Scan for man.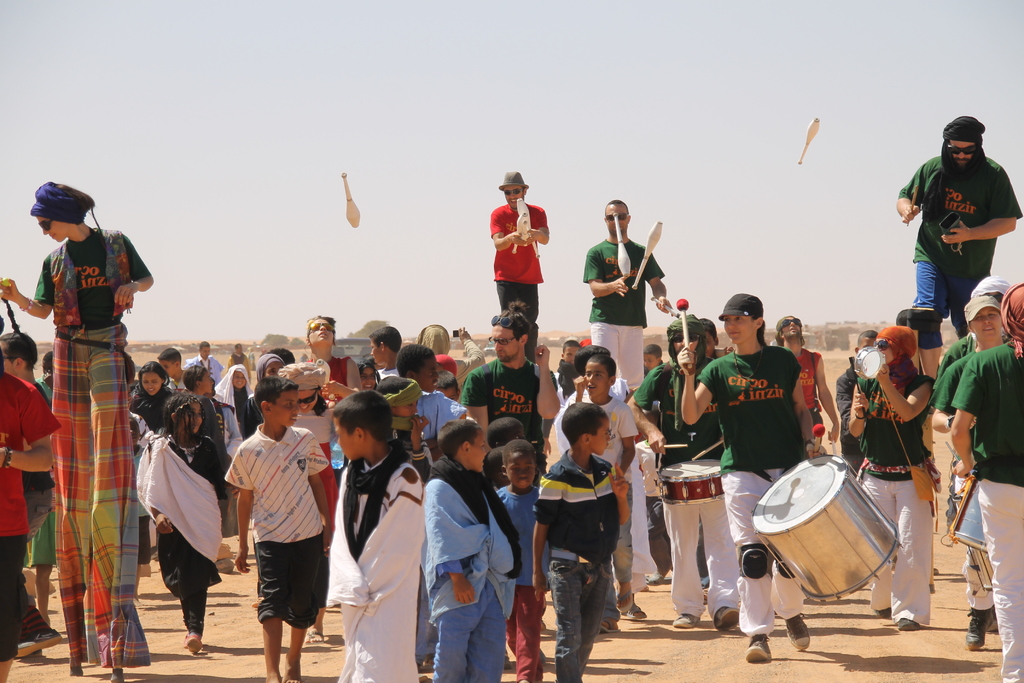
Scan result: (x1=490, y1=170, x2=550, y2=363).
